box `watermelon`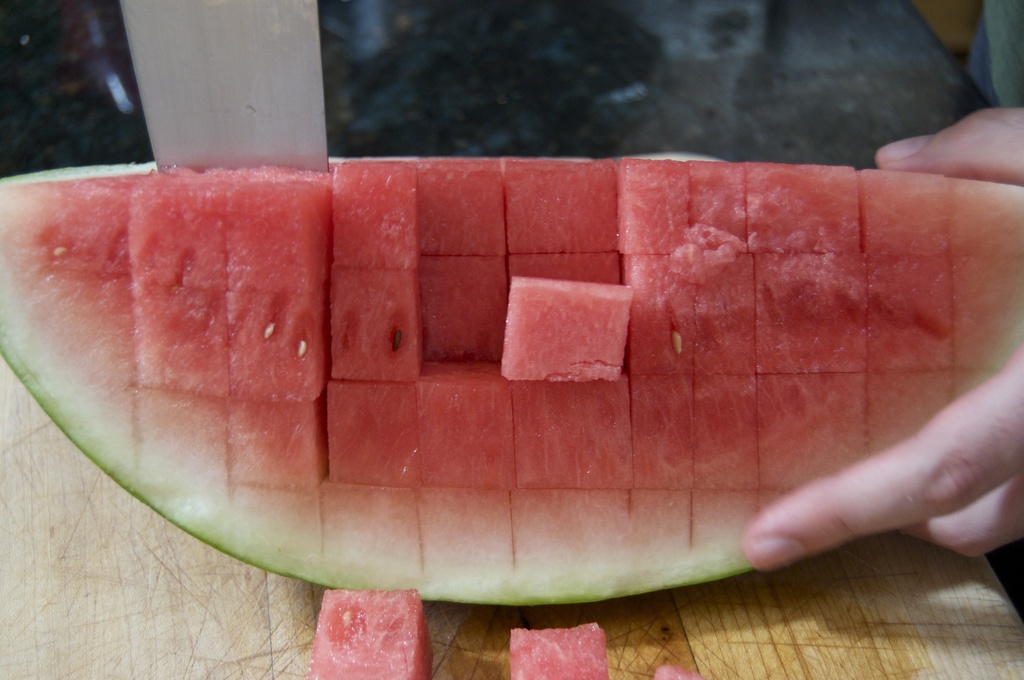
0/156/1023/600
